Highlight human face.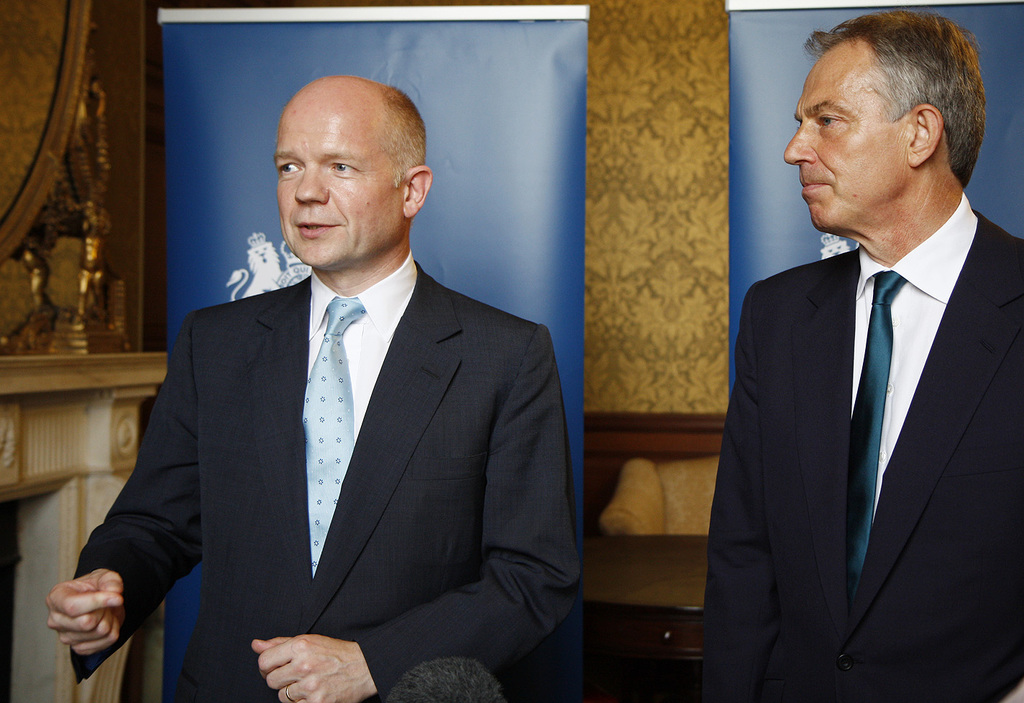
Highlighted region: {"left": 782, "top": 40, "right": 910, "bottom": 231}.
